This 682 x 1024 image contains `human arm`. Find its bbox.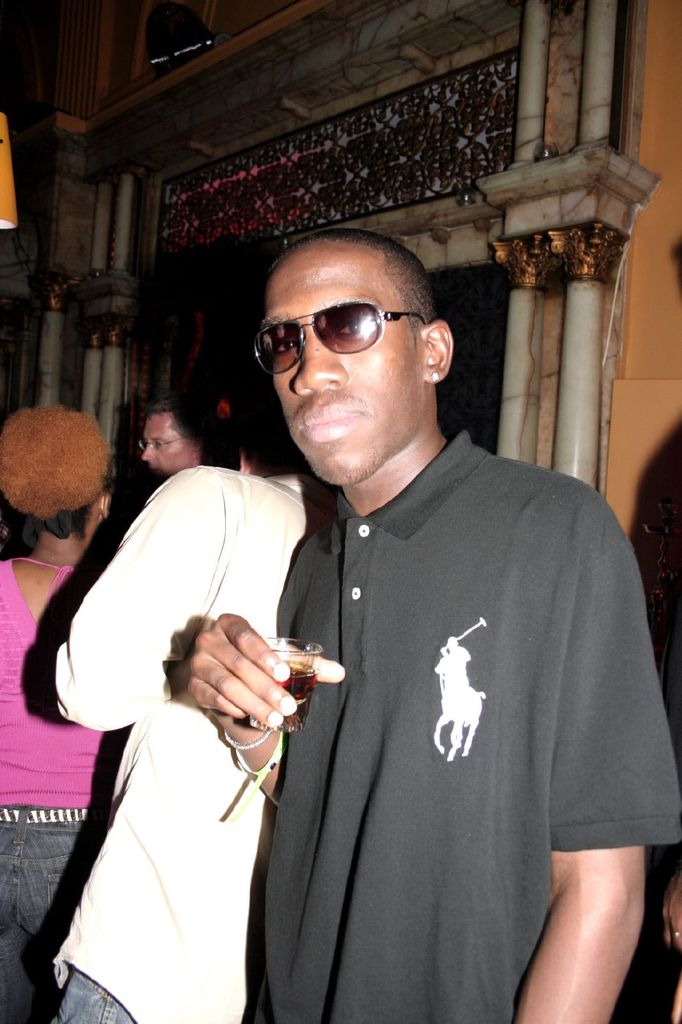
select_region(175, 606, 354, 796).
